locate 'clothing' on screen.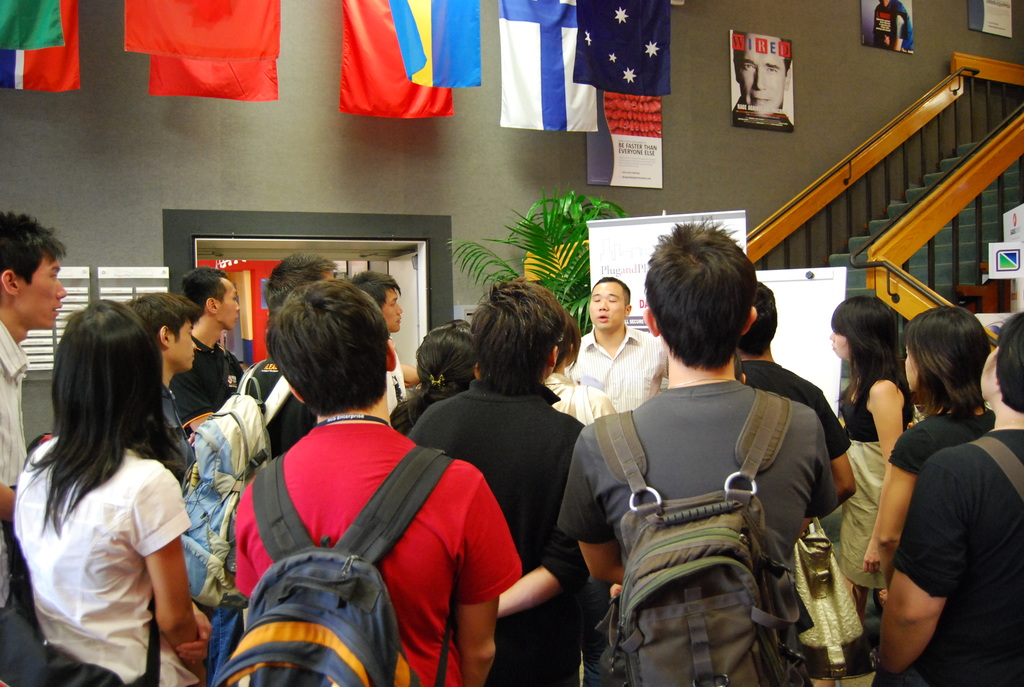
On screen at (8, 441, 205, 684).
